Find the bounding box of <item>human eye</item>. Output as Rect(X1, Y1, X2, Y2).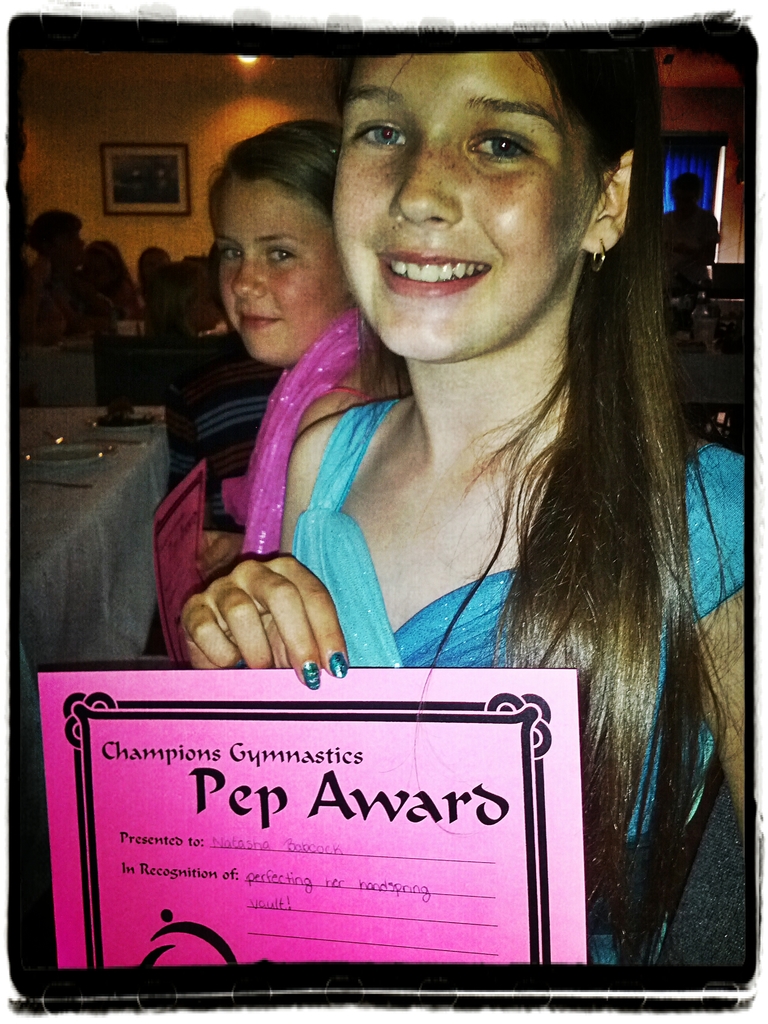
Rect(266, 245, 303, 271).
